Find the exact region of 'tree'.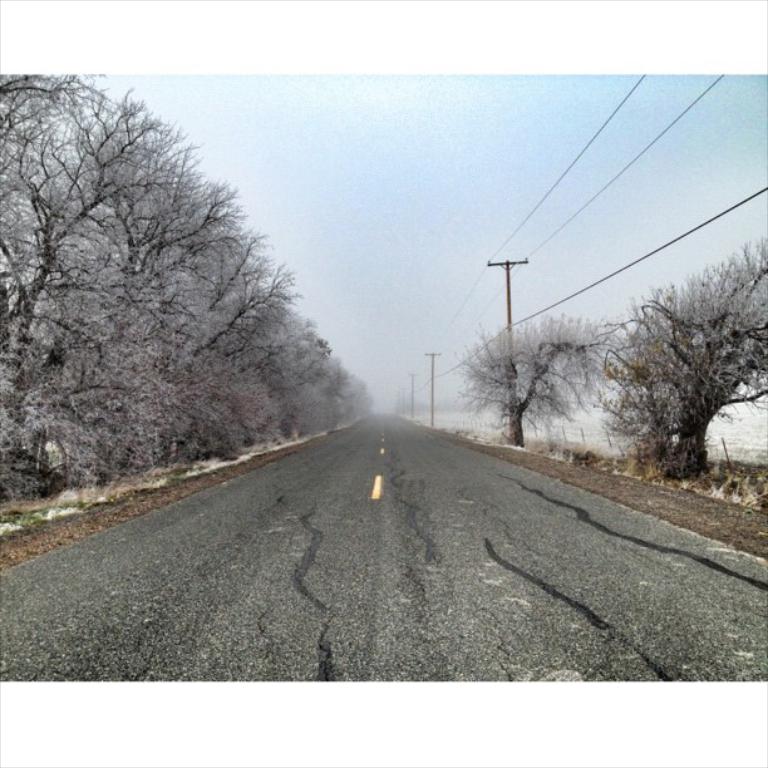
Exact region: (177, 230, 305, 464).
